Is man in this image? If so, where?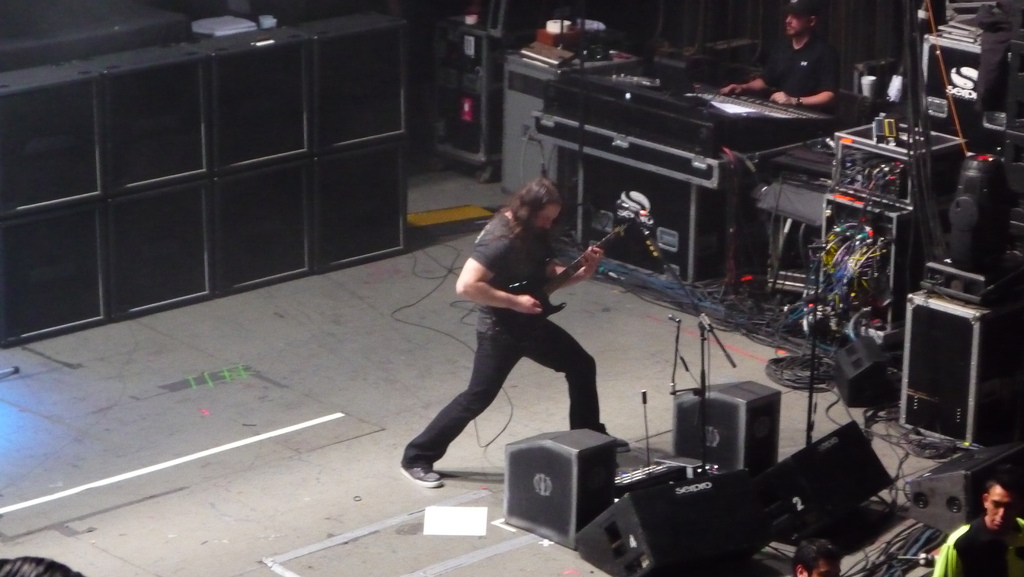
Yes, at 931 469 1023 576.
